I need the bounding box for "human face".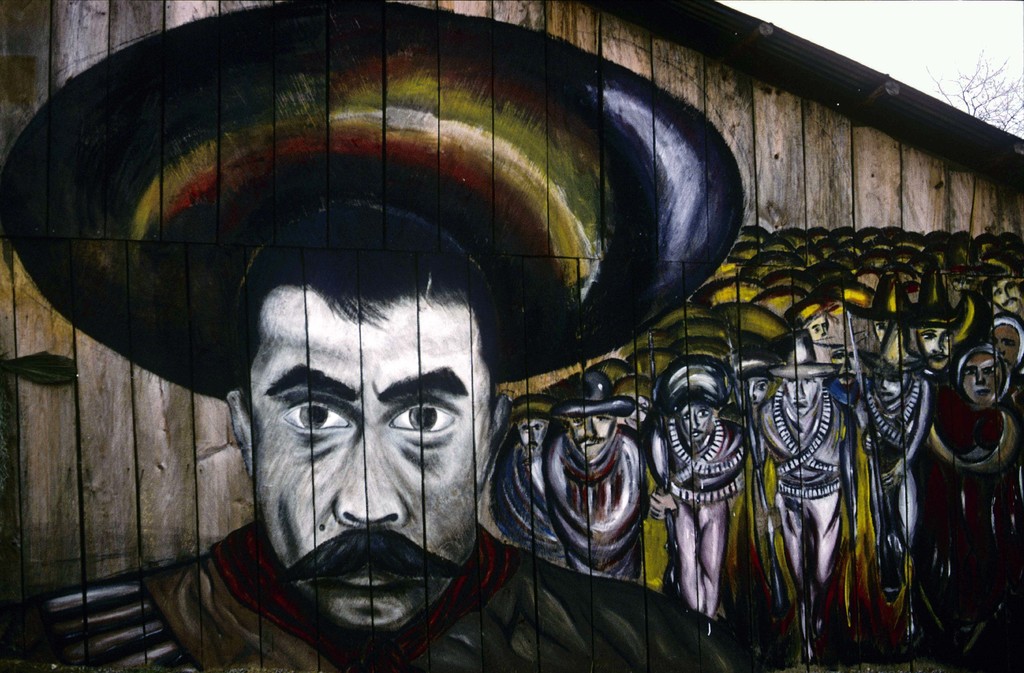
Here it is: (x1=786, y1=378, x2=822, y2=412).
